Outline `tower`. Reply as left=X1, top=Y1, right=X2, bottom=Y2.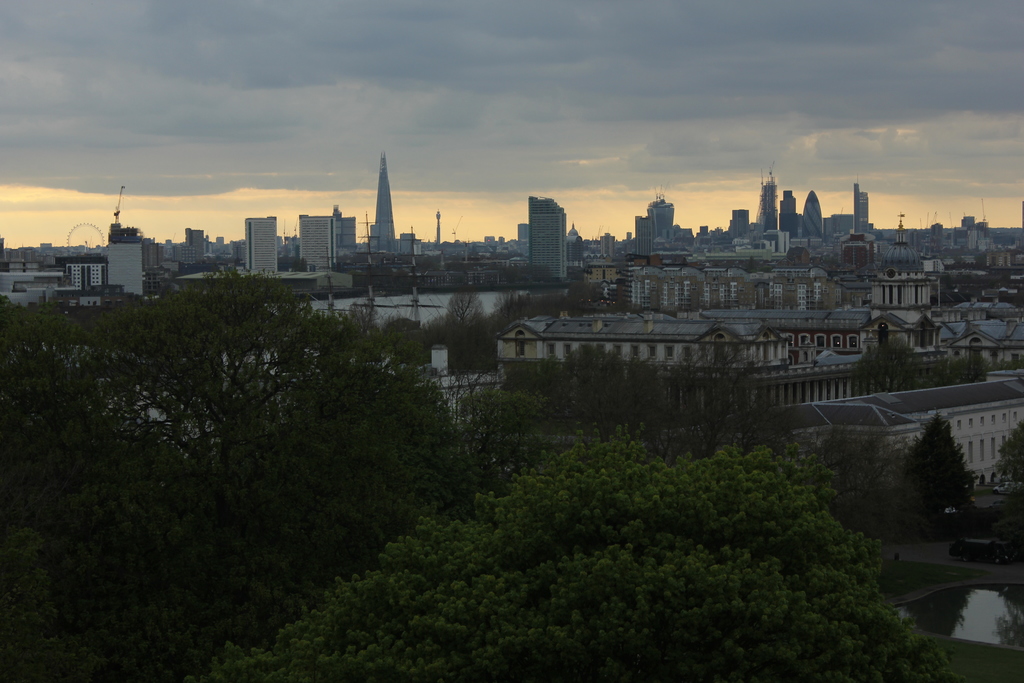
left=529, top=199, right=568, bottom=286.
